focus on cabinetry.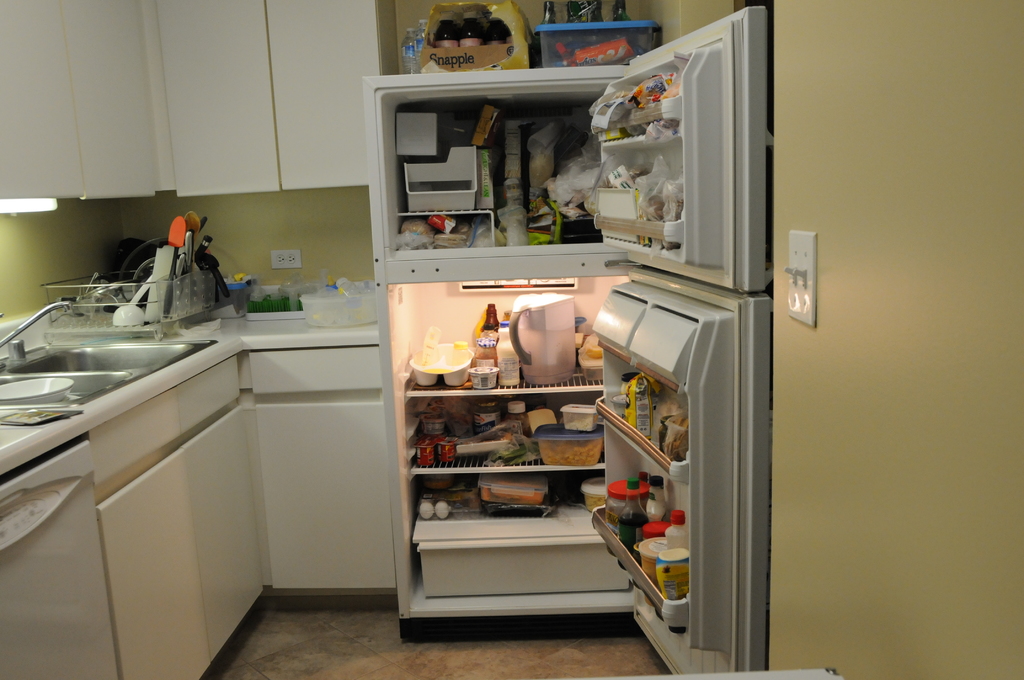
Focused at [left=0, top=0, right=168, bottom=202].
